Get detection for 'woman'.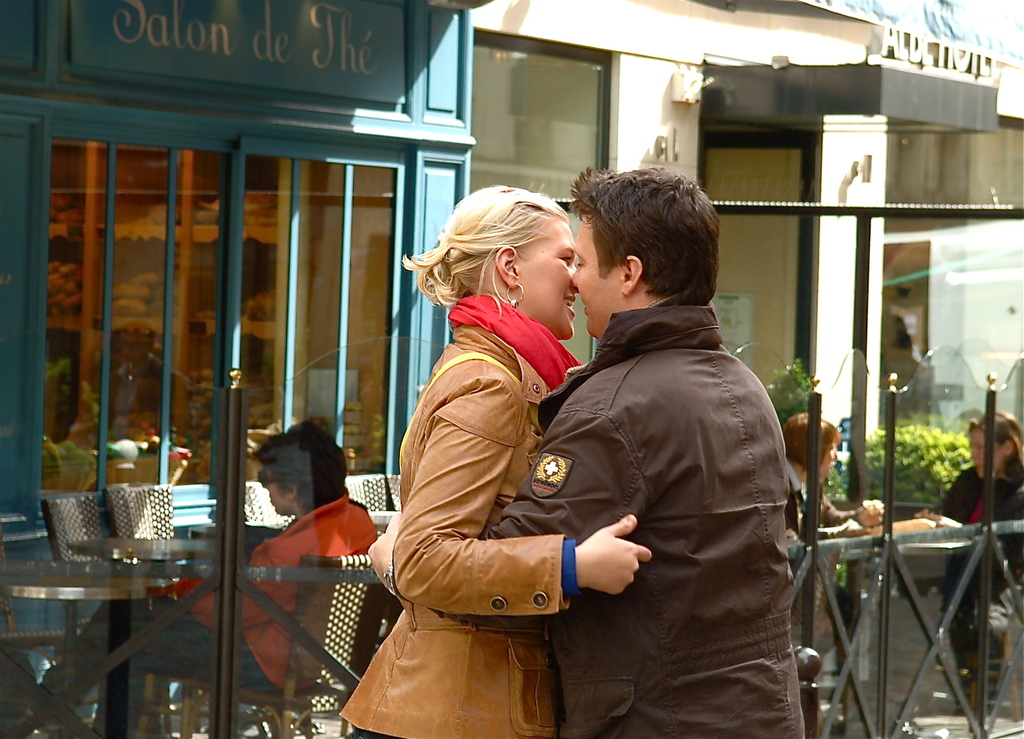
Detection: left=351, top=166, right=628, bottom=734.
